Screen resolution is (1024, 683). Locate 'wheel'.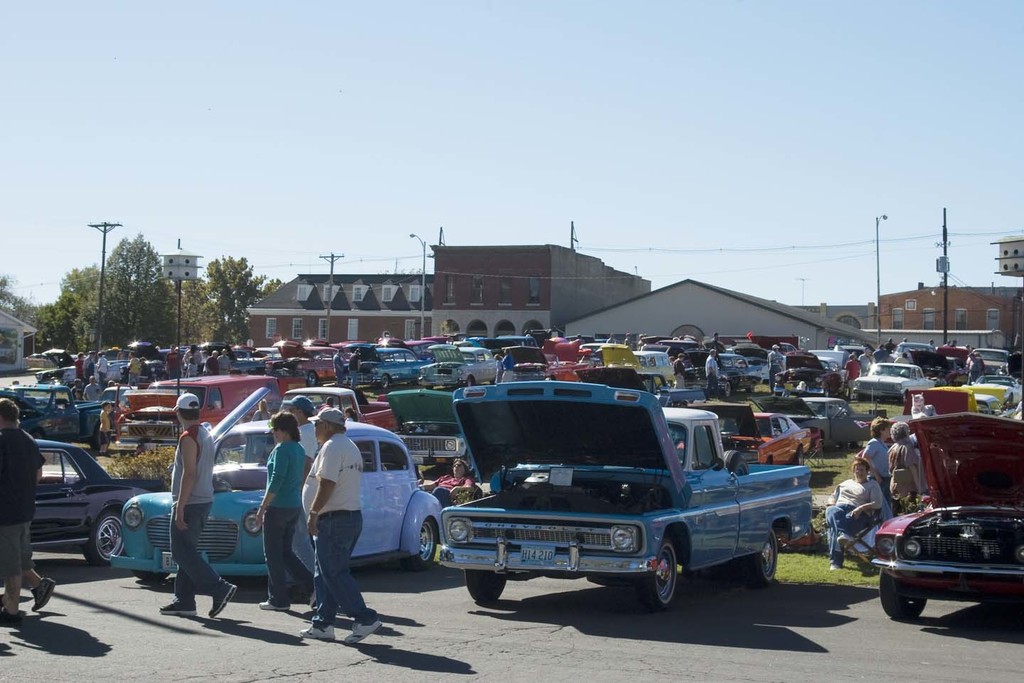
bbox=[383, 372, 389, 389].
